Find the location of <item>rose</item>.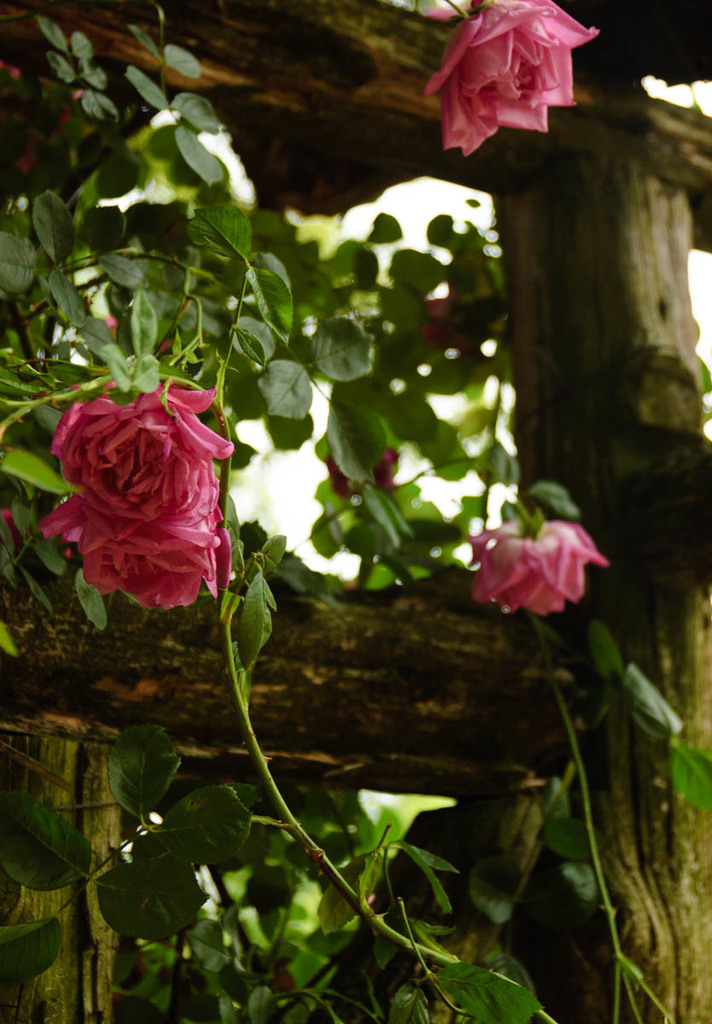
Location: {"left": 418, "top": 0, "right": 602, "bottom": 159}.
